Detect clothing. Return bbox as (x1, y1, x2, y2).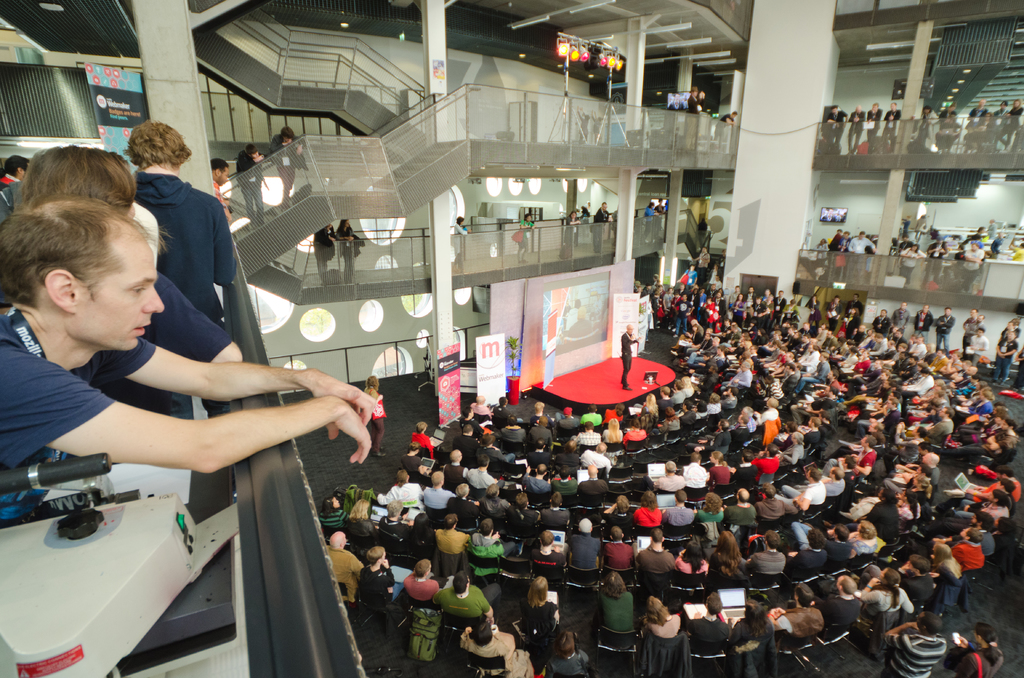
(527, 450, 556, 467).
